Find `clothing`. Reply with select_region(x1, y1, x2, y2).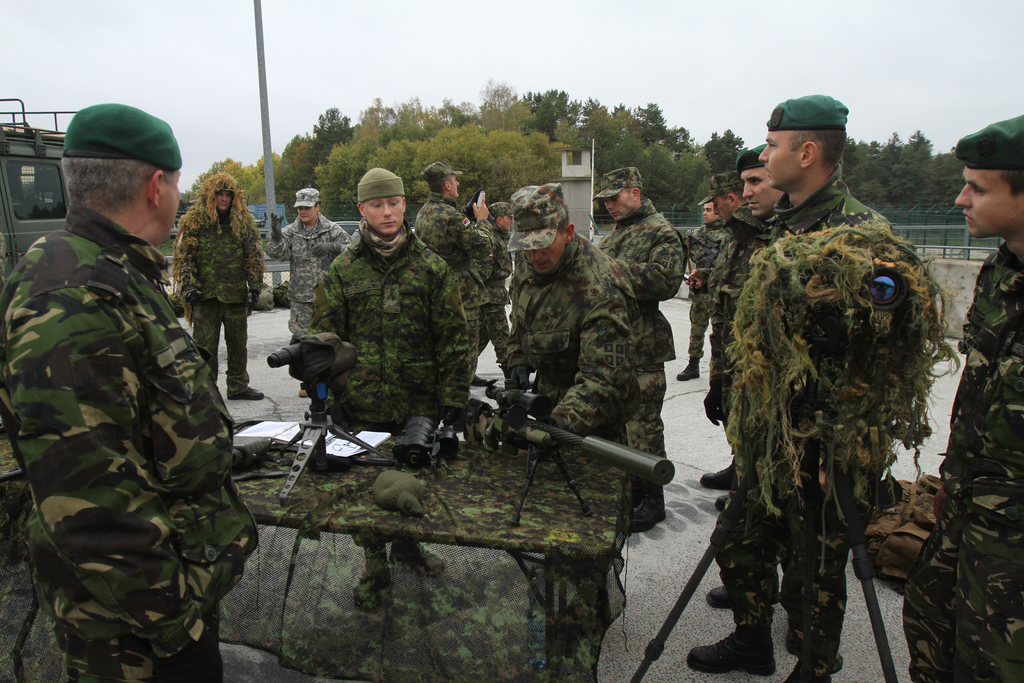
select_region(701, 201, 749, 437).
